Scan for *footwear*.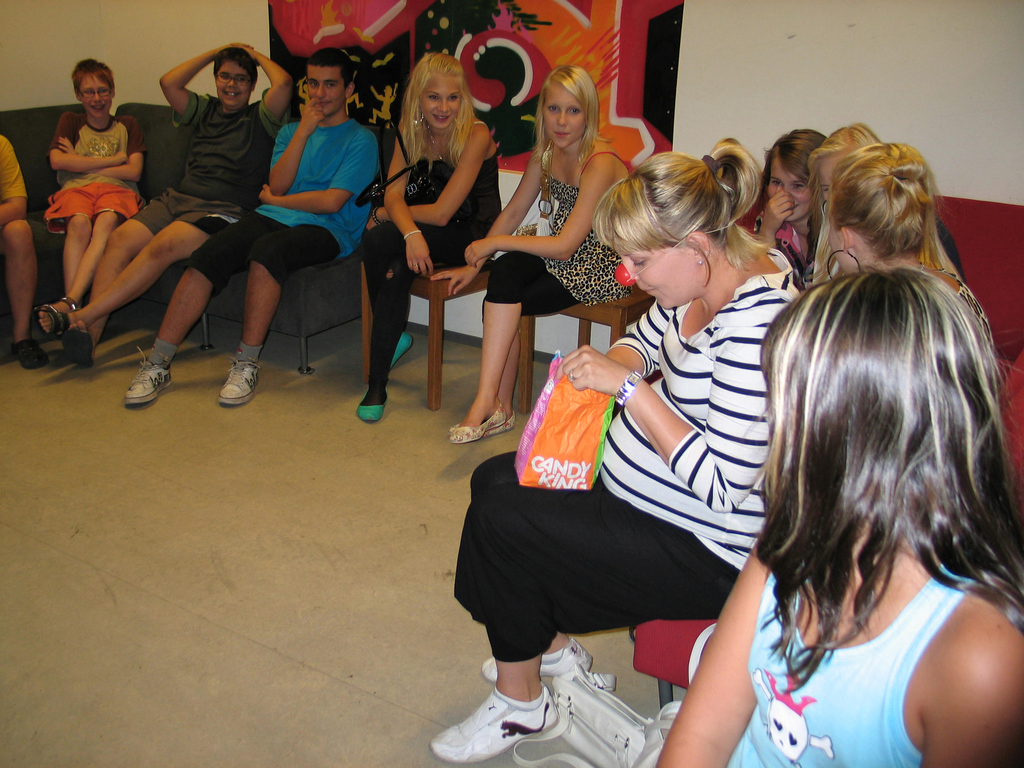
Scan result: <box>447,404,504,442</box>.
